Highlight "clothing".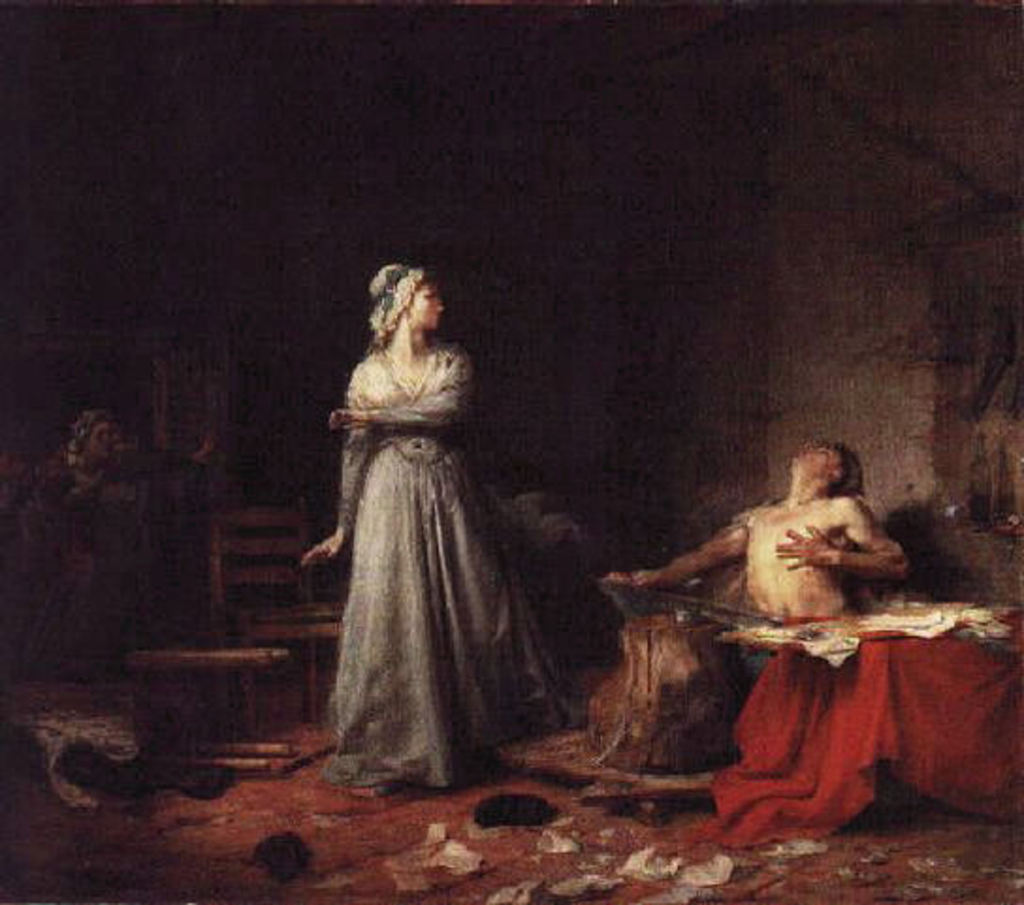
Highlighted region: (x1=301, y1=260, x2=584, y2=796).
